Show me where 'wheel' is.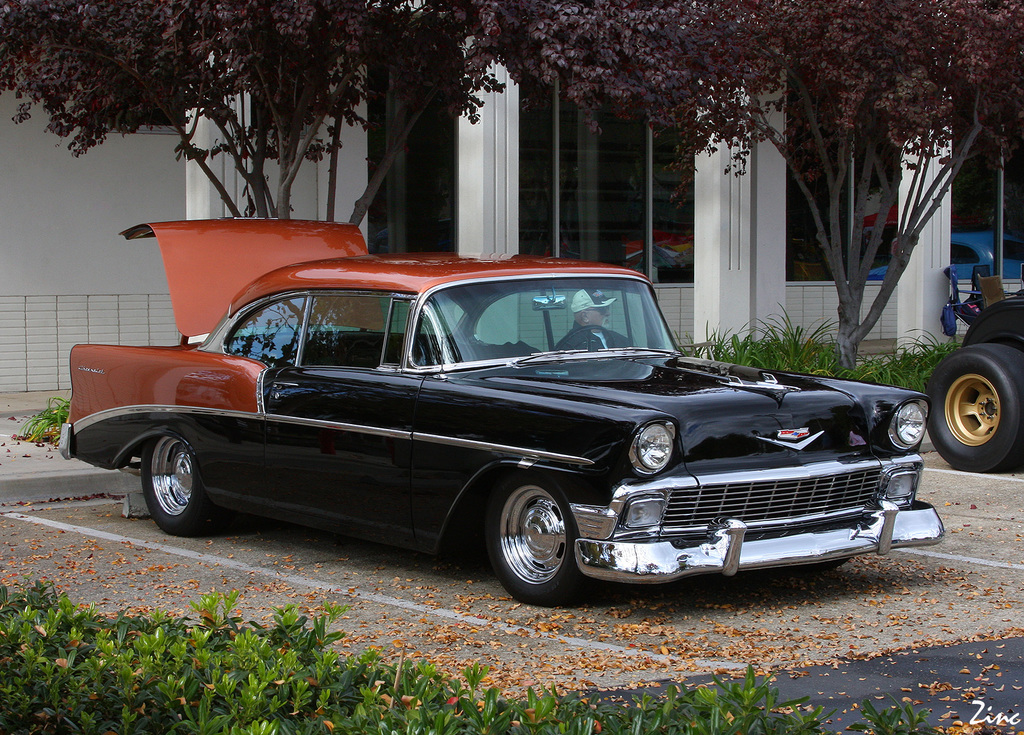
'wheel' is at select_region(924, 351, 1023, 472).
